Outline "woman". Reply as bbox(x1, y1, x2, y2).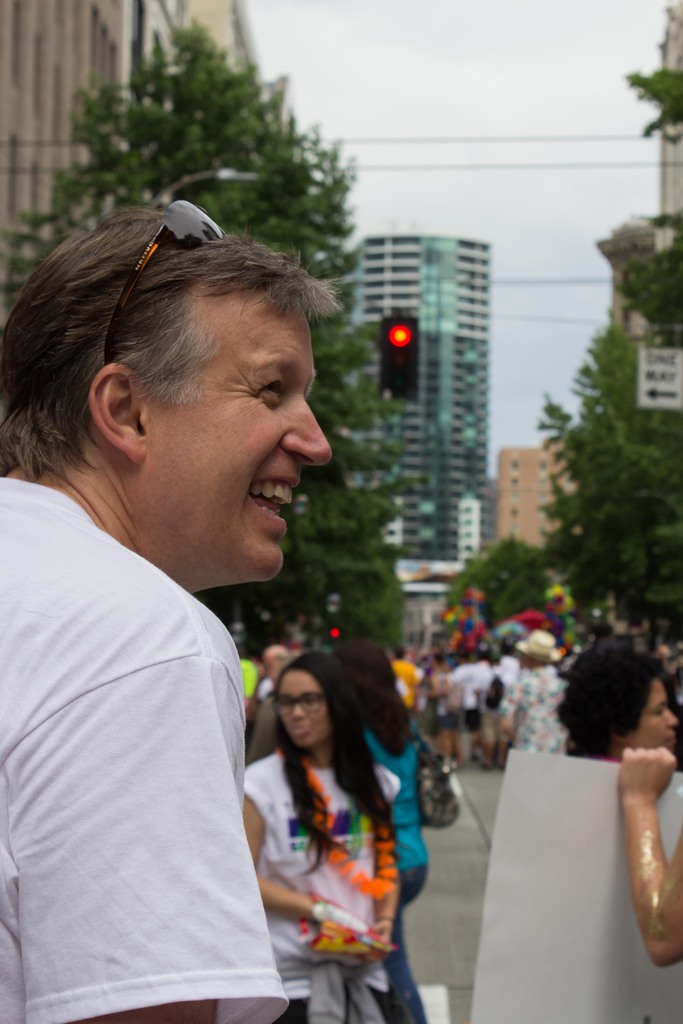
bbox(333, 636, 424, 1023).
